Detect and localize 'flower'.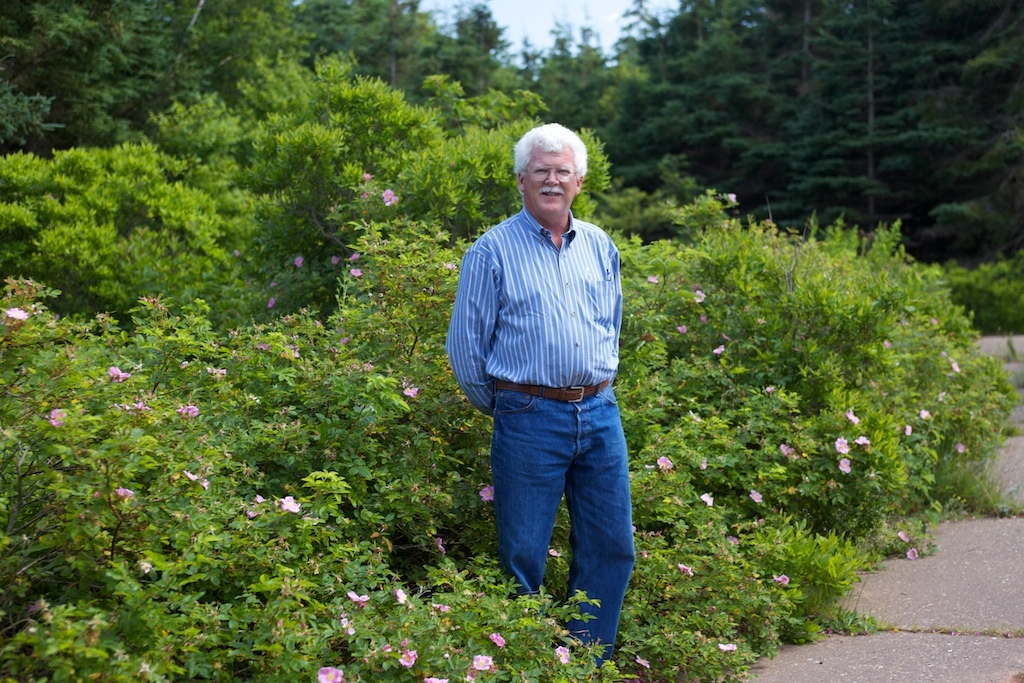
Localized at l=751, t=488, r=763, b=502.
